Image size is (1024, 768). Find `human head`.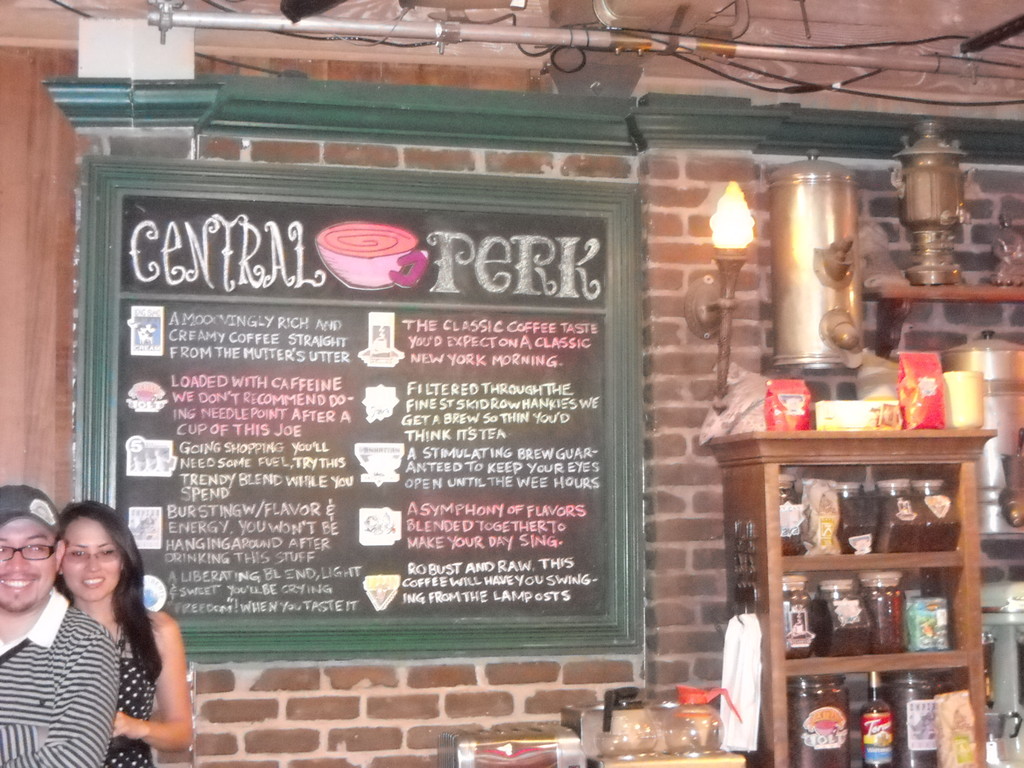
detection(0, 483, 67, 612).
